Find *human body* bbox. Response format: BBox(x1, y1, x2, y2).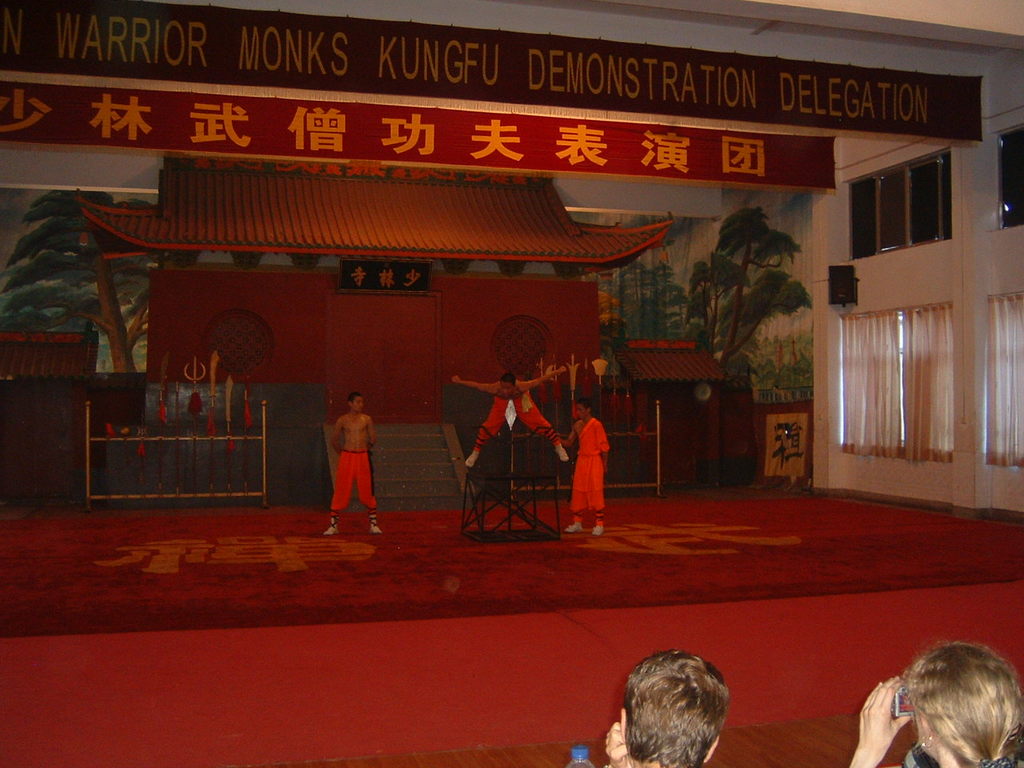
BBox(314, 389, 381, 524).
